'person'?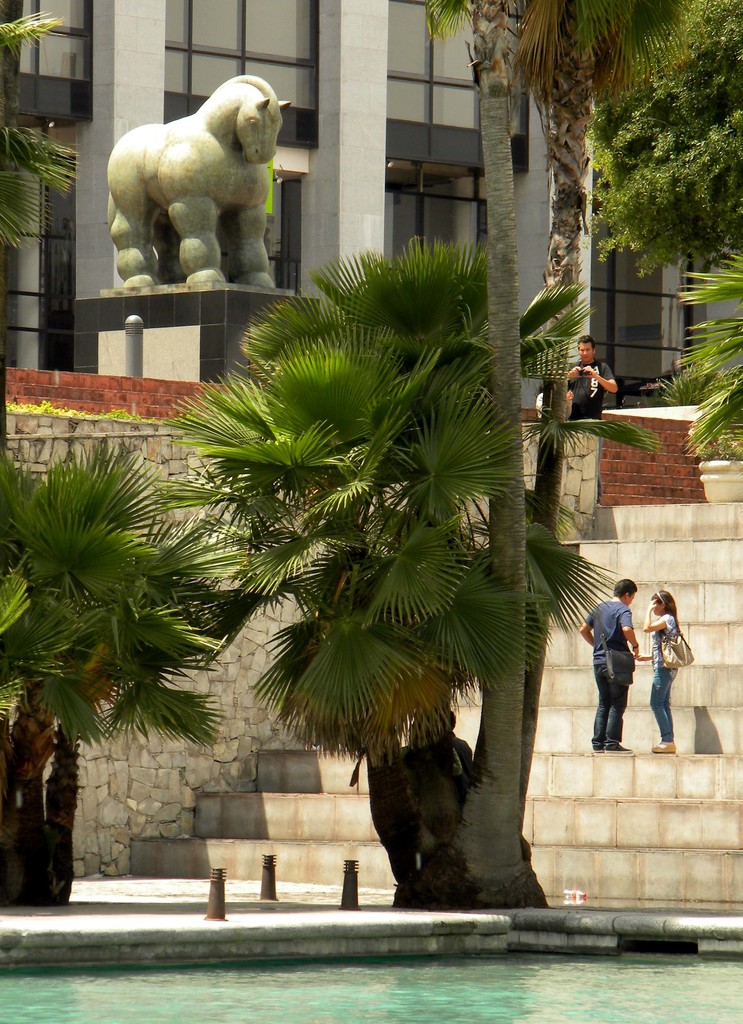
box=[532, 383, 576, 422]
